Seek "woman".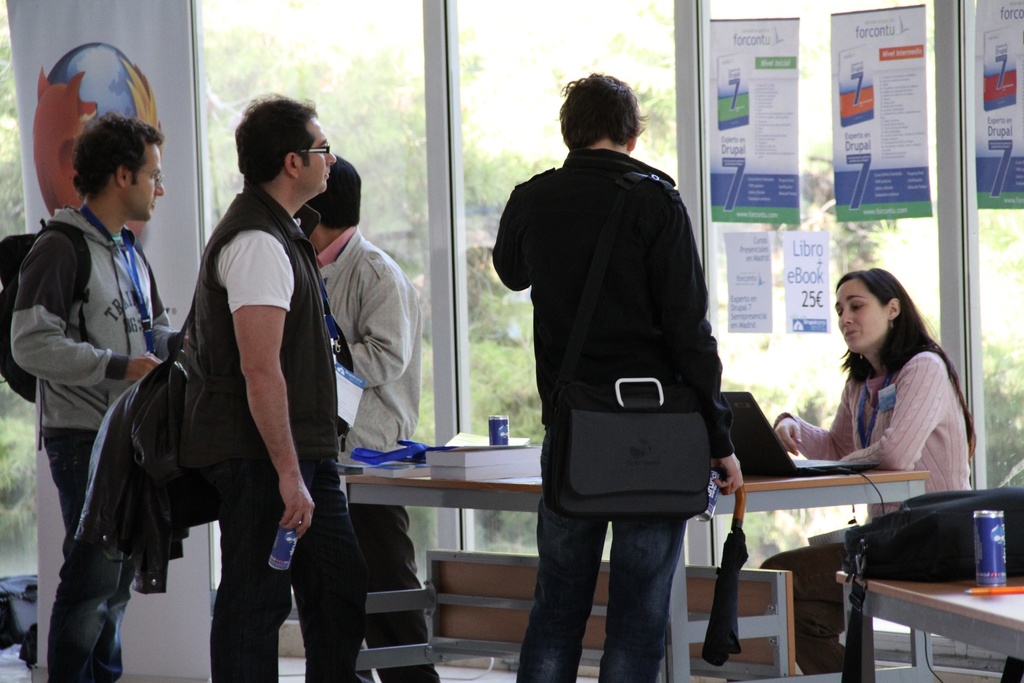
bbox(776, 266, 976, 675).
